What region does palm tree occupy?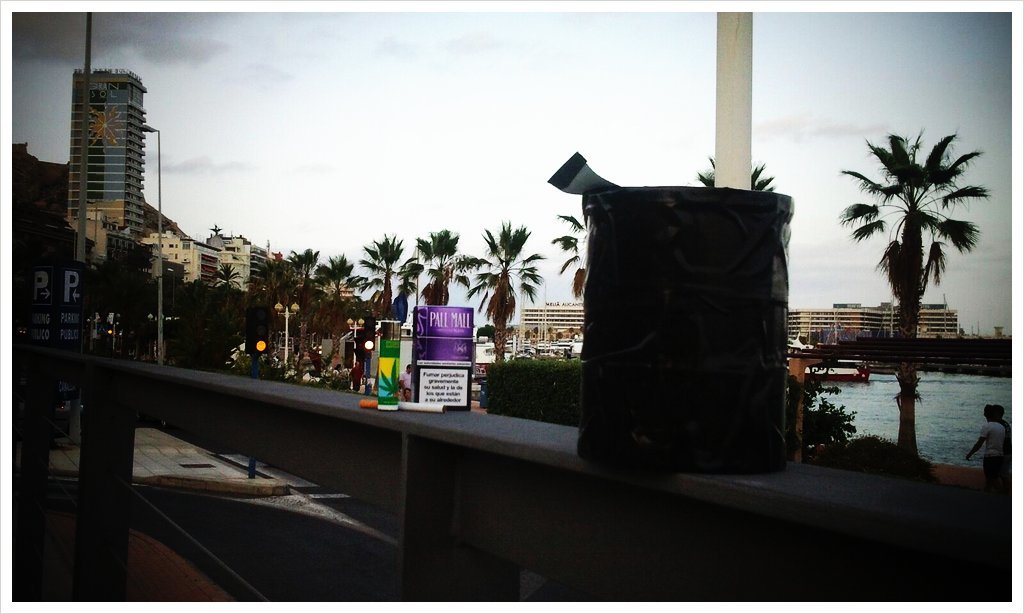
264,246,309,352.
